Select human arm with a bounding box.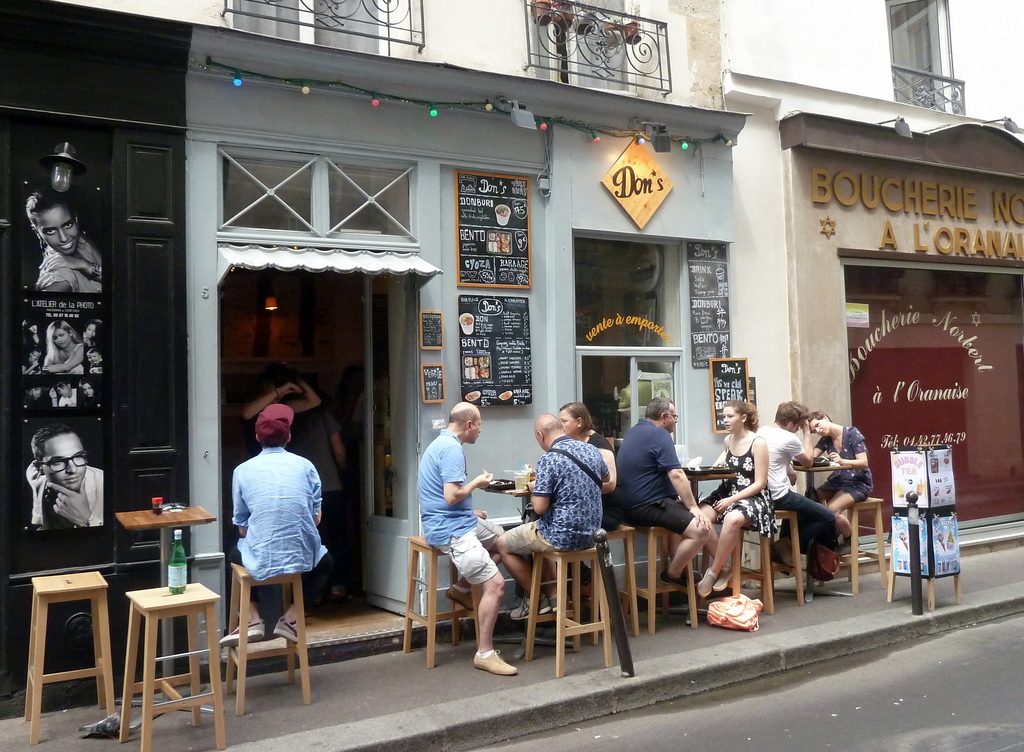
box(524, 457, 553, 520).
